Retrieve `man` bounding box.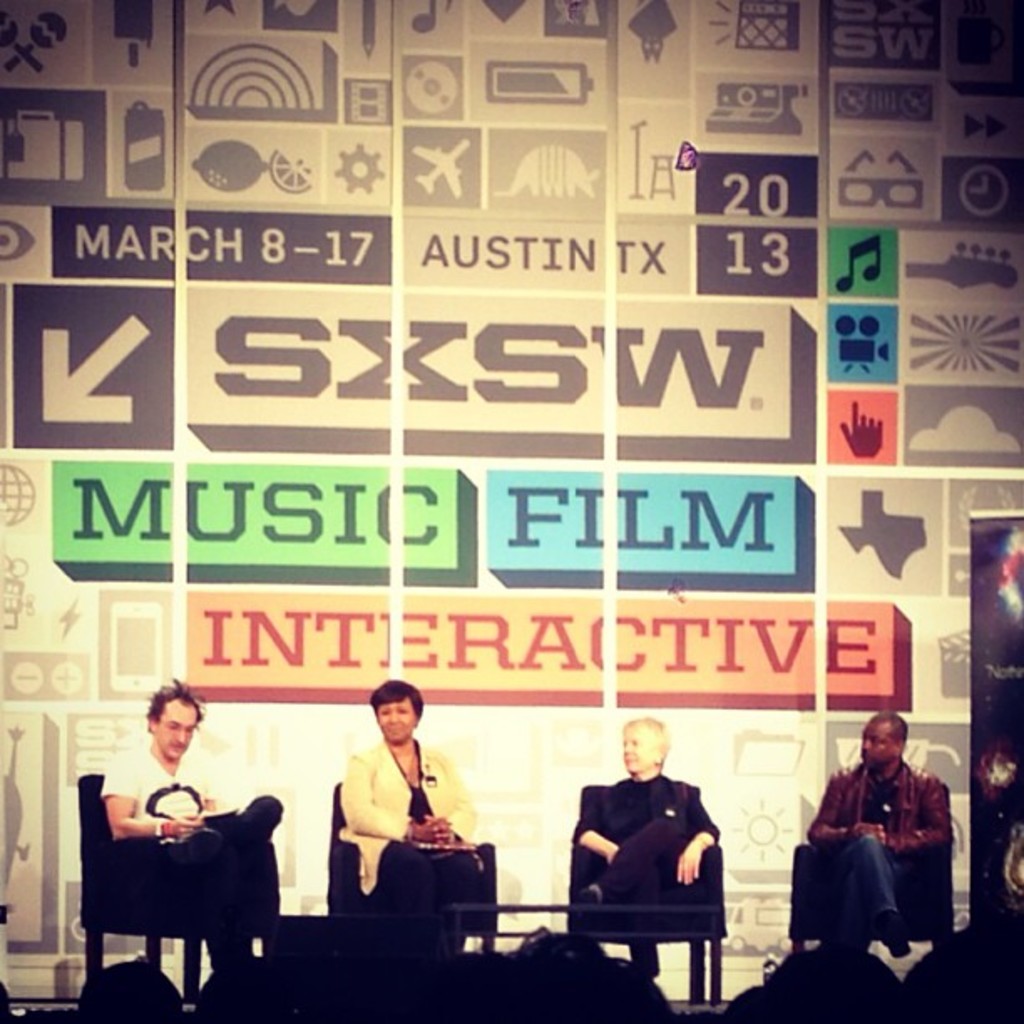
Bounding box: <region>94, 671, 283, 970</region>.
